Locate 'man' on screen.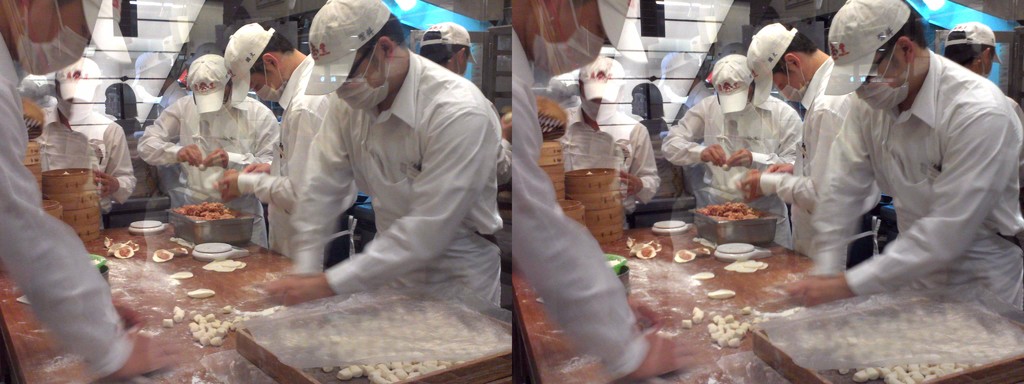
On screen at 659 53 709 118.
